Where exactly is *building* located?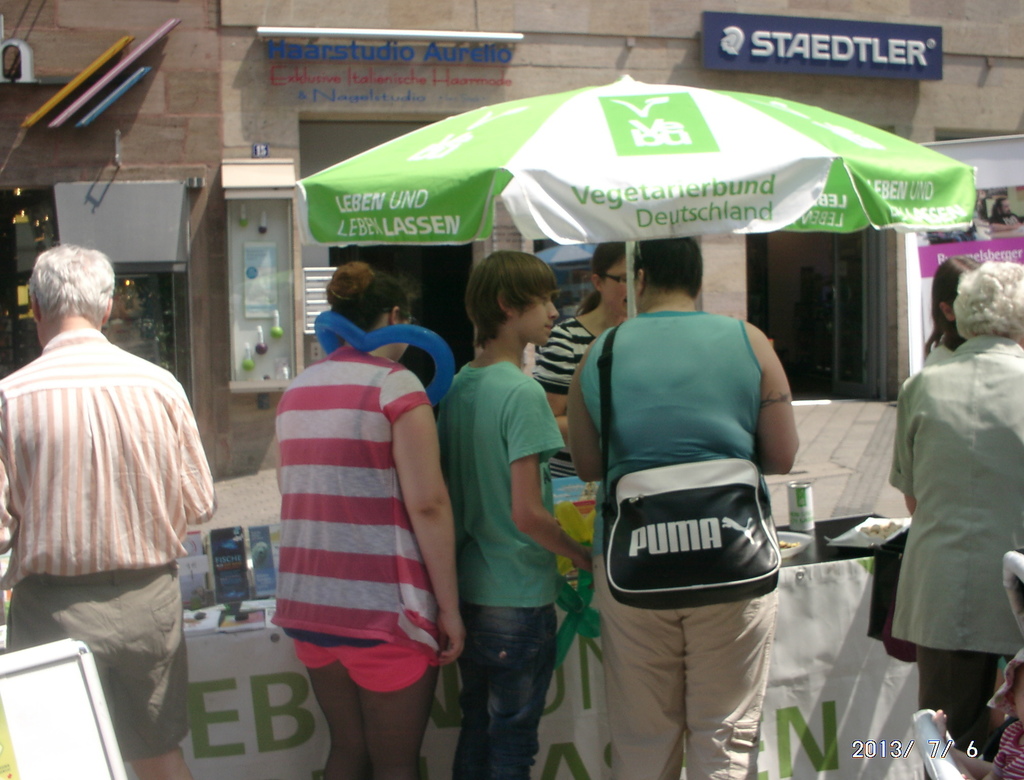
Its bounding box is (left=0, top=0, right=1023, bottom=480).
